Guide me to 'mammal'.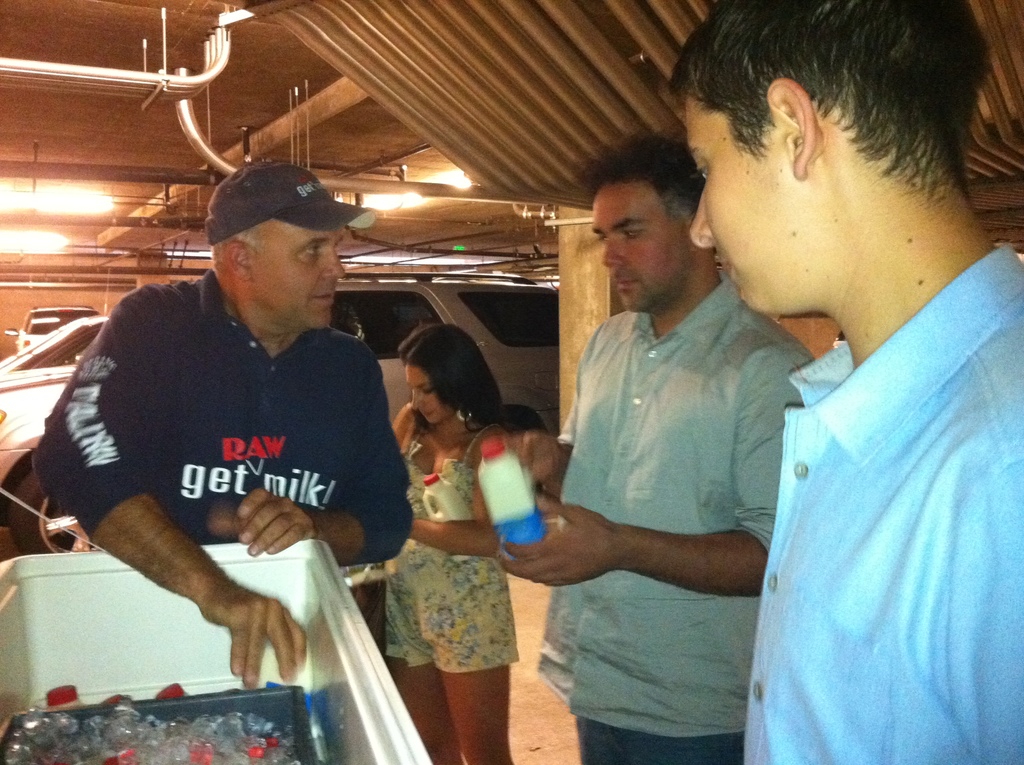
Guidance: {"x1": 32, "y1": 150, "x2": 417, "y2": 689}.
